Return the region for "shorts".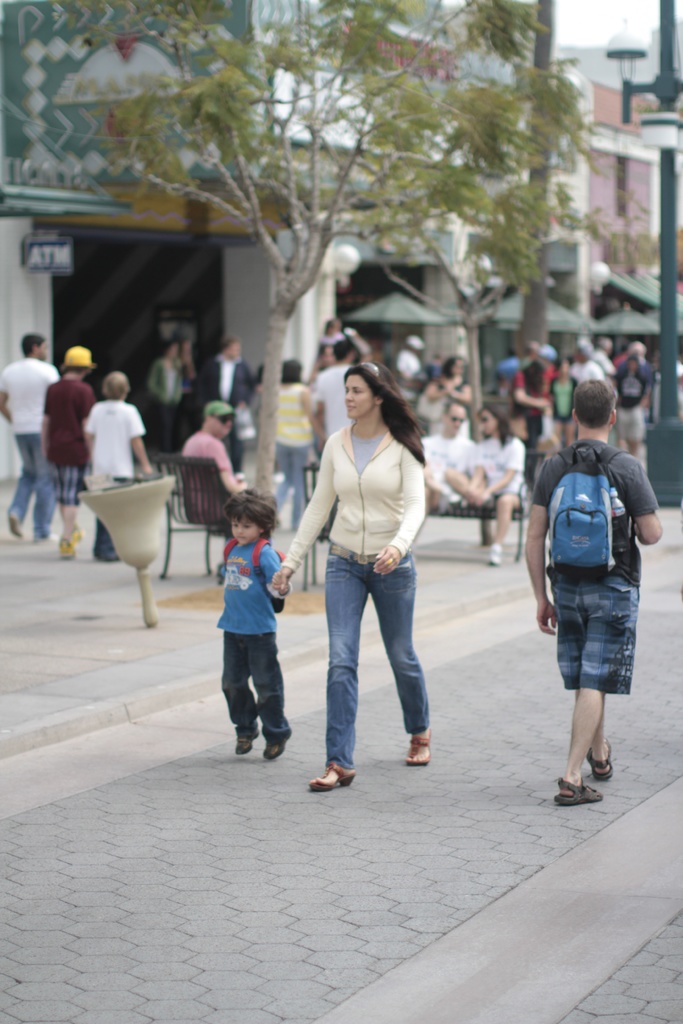
[x1=481, y1=492, x2=527, y2=513].
